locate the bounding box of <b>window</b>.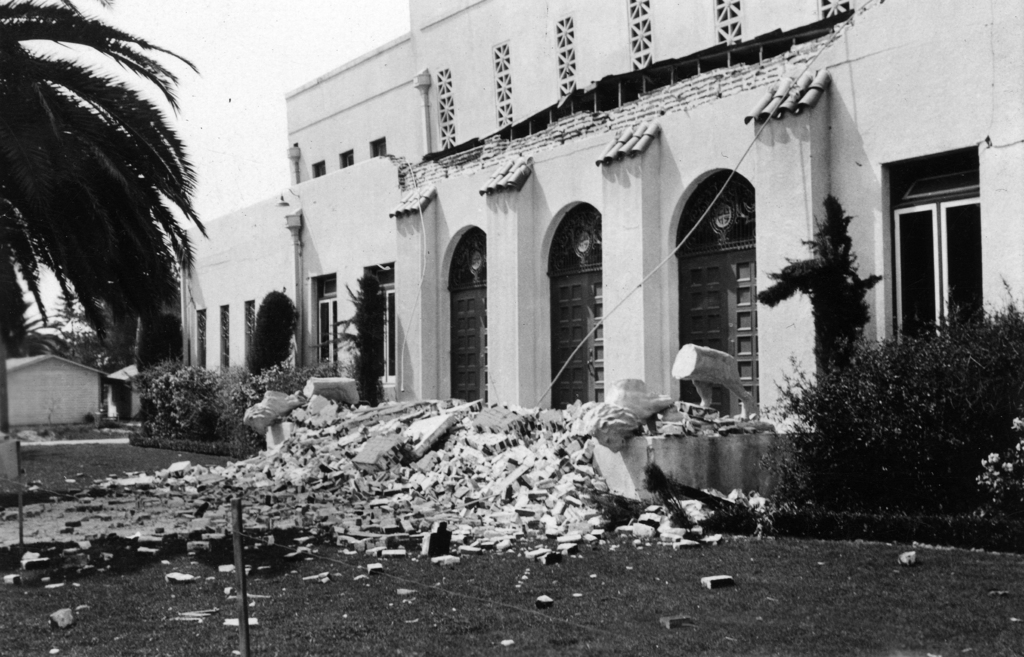
Bounding box: crop(311, 274, 337, 371).
